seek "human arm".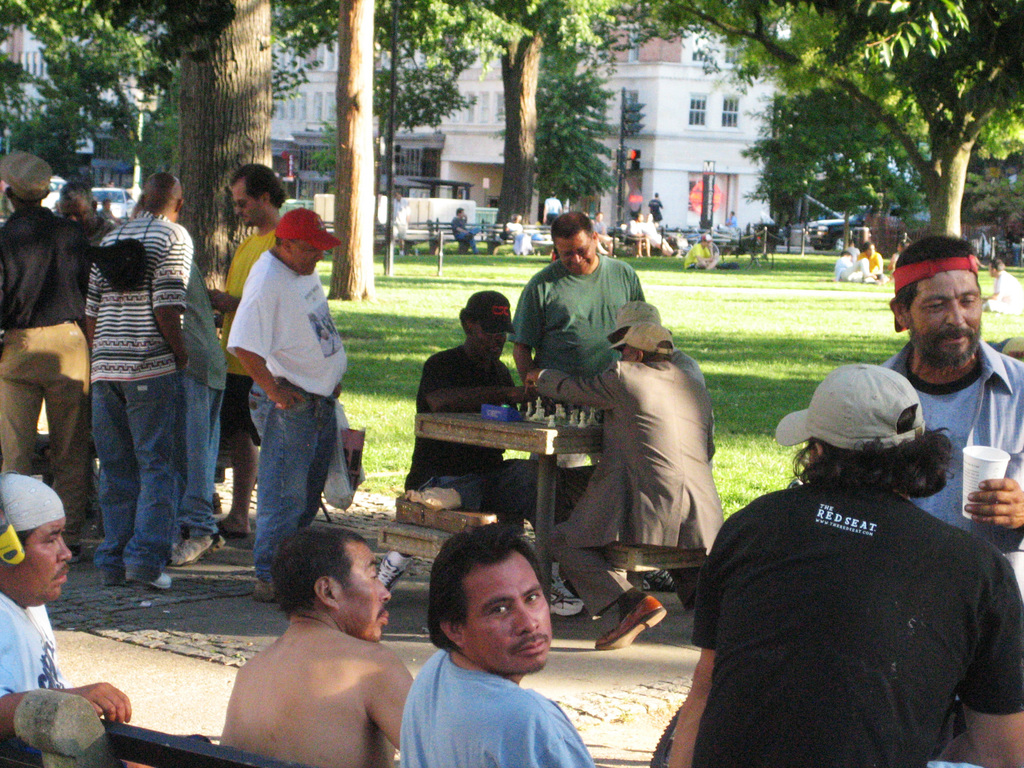
pyautogui.locateOnScreen(0, 680, 133, 738).
